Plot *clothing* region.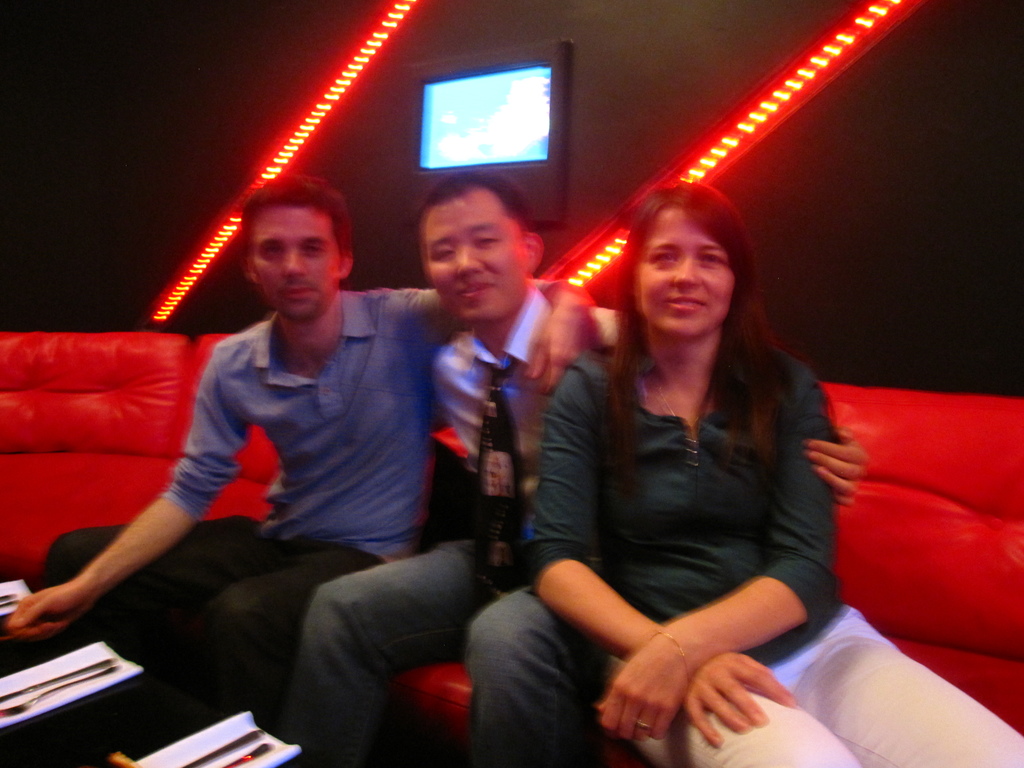
Plotted at <box>42,281,579,715</box>.
